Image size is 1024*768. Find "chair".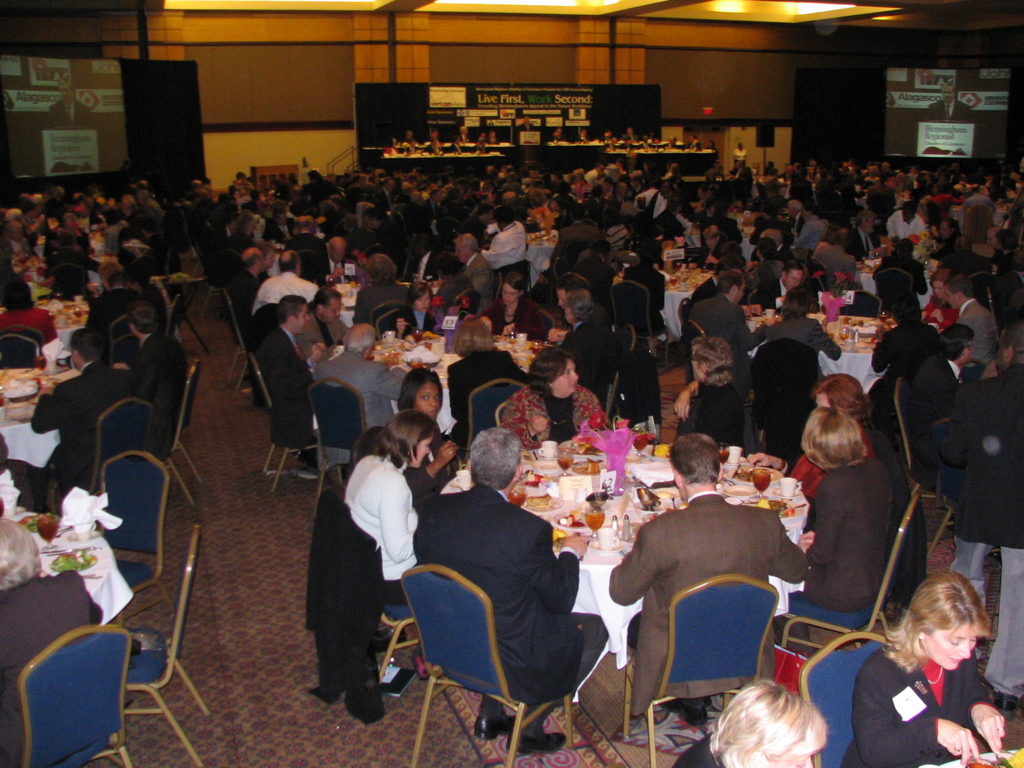
select_region(773, 486, 922, 686).
